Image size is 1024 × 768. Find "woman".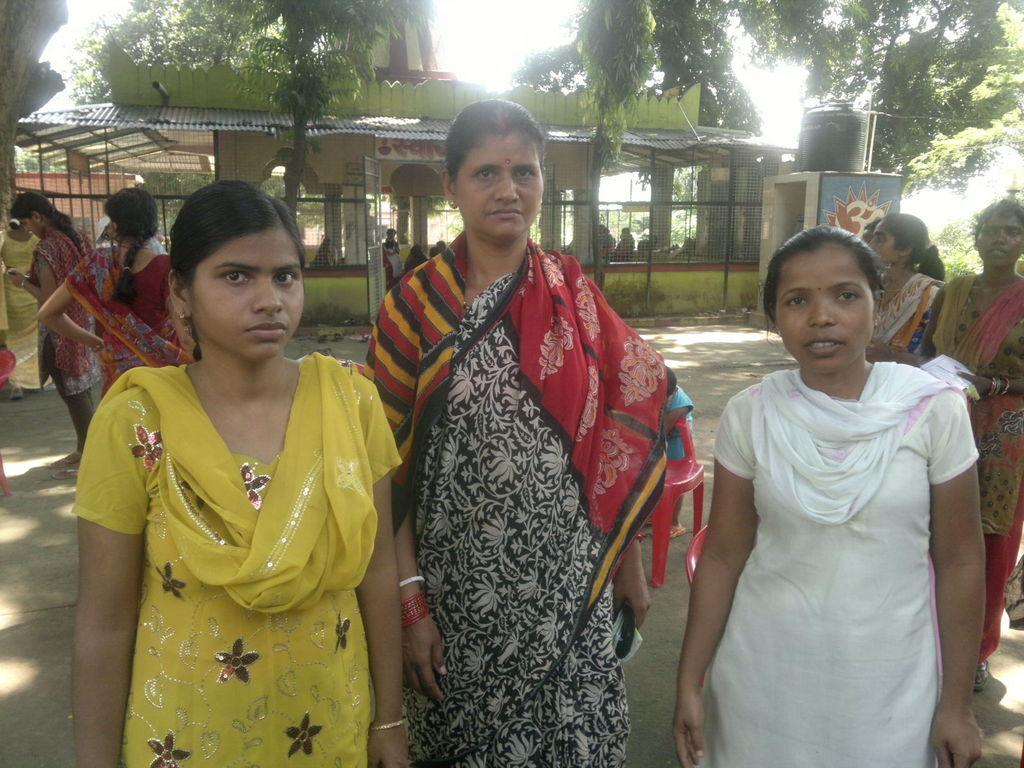
<bbox>863, 205, 938, 372</bbox>.
